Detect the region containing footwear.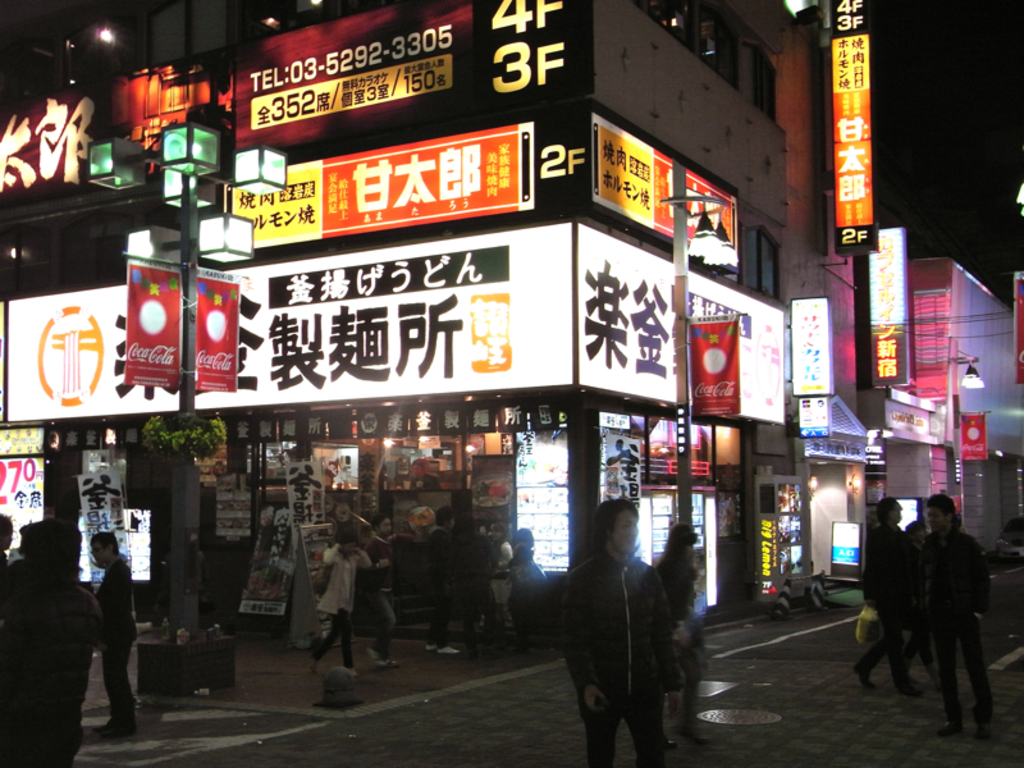
[x1=436, y1=653, x2=461, y2=658].
